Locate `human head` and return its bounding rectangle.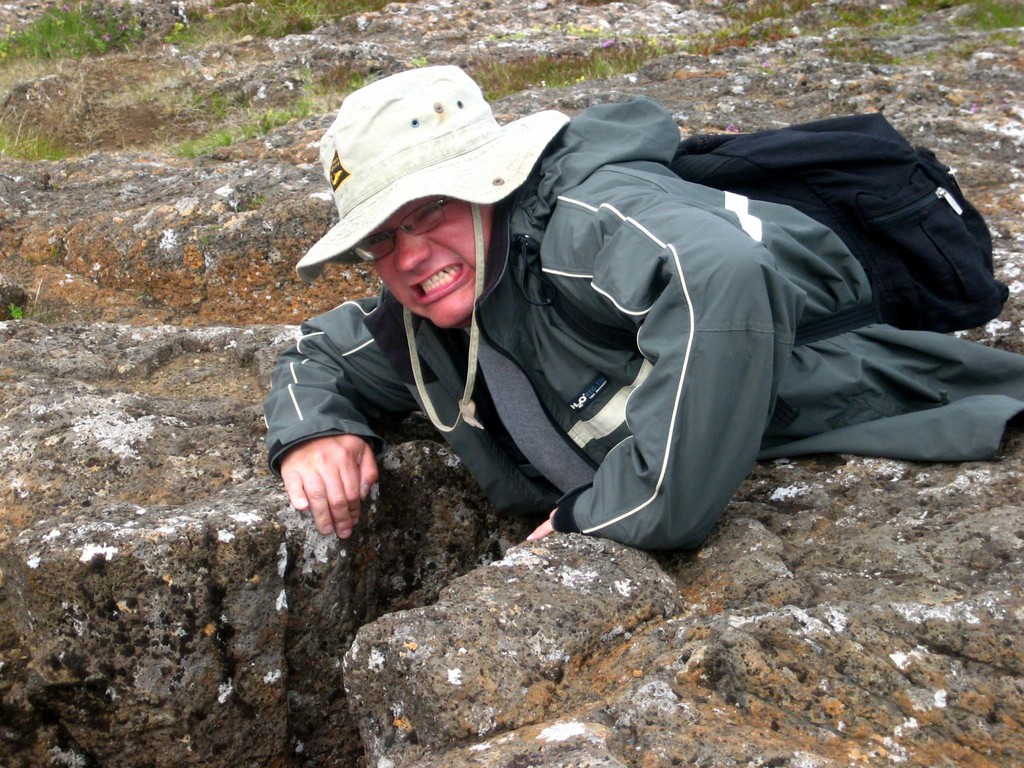
300,61,536,354.
